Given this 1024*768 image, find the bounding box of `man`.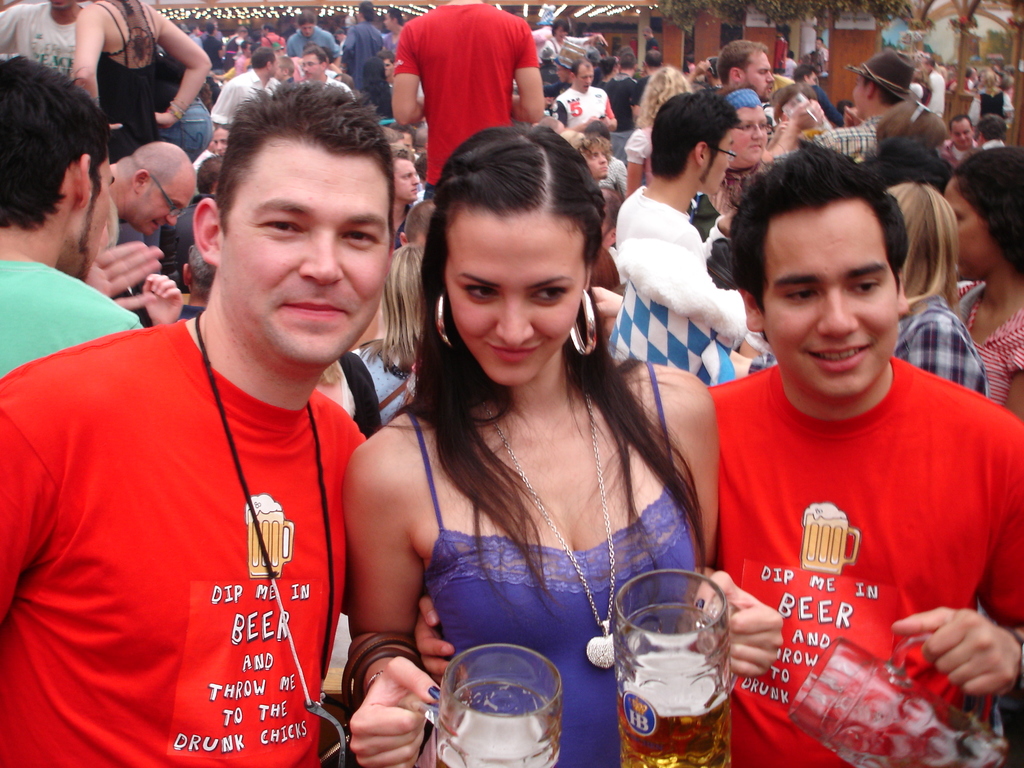
l=285, t=8, r=340, b=67.
